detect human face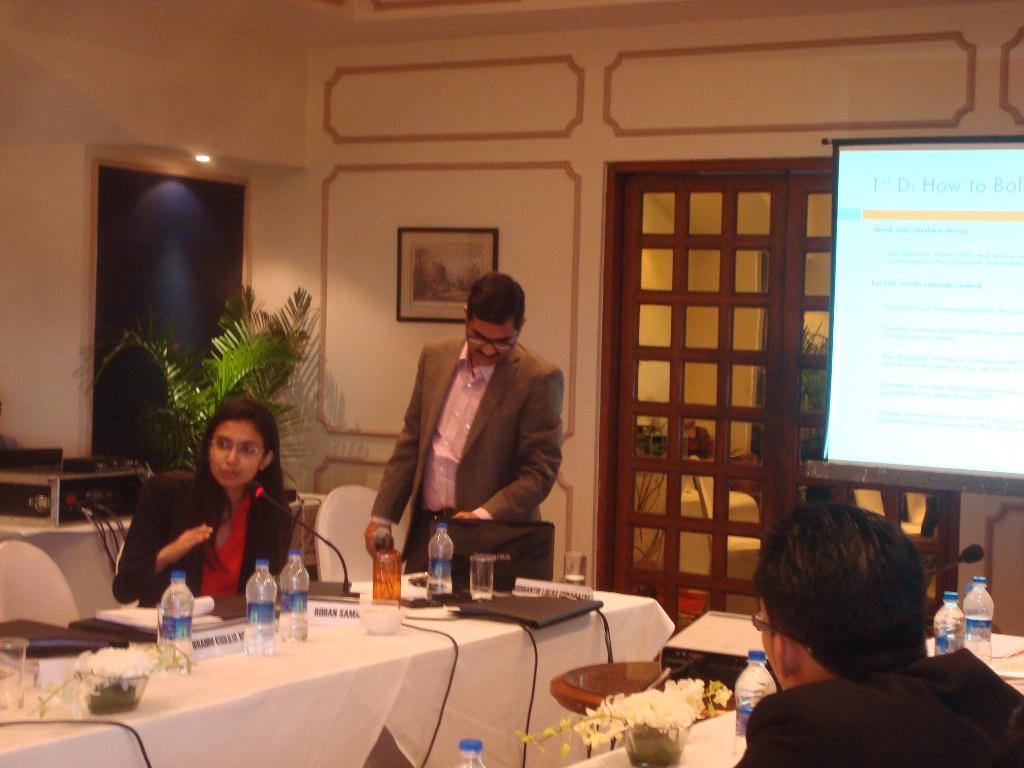
bbox(466, 312, 521, 370)
